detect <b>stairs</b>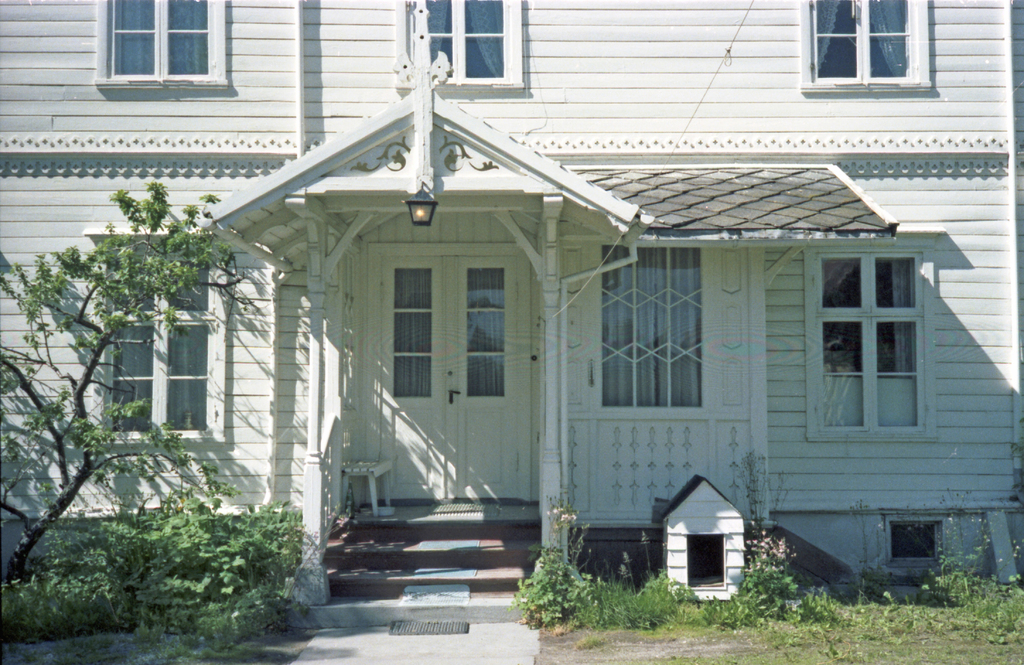
(292, 511, 544, 632)
